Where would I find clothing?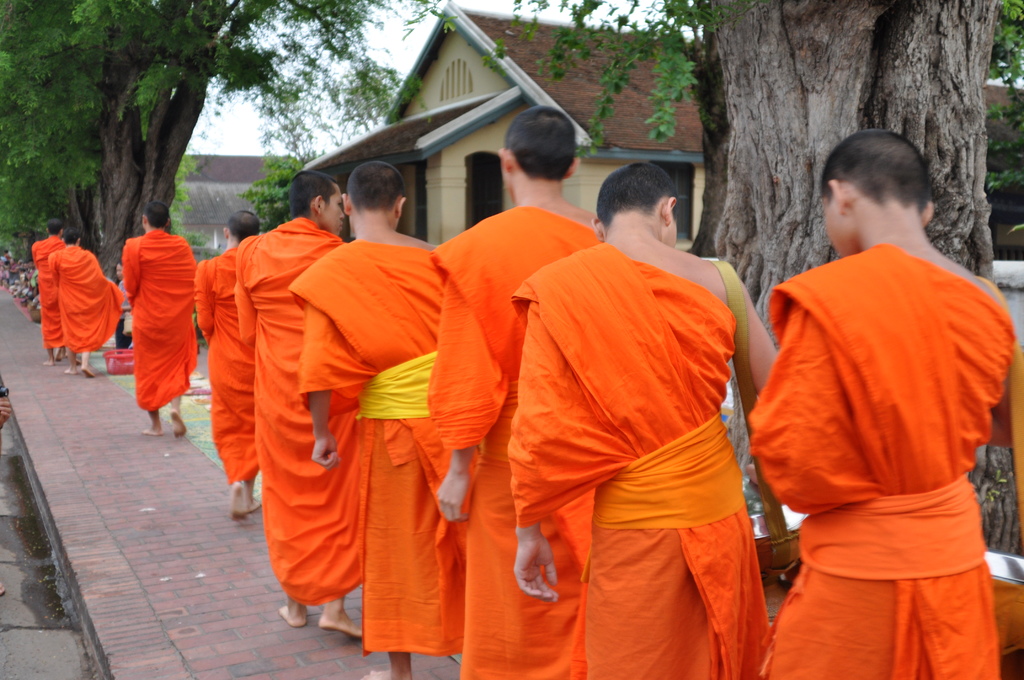
At BBox(190, 251, 265, 487).
